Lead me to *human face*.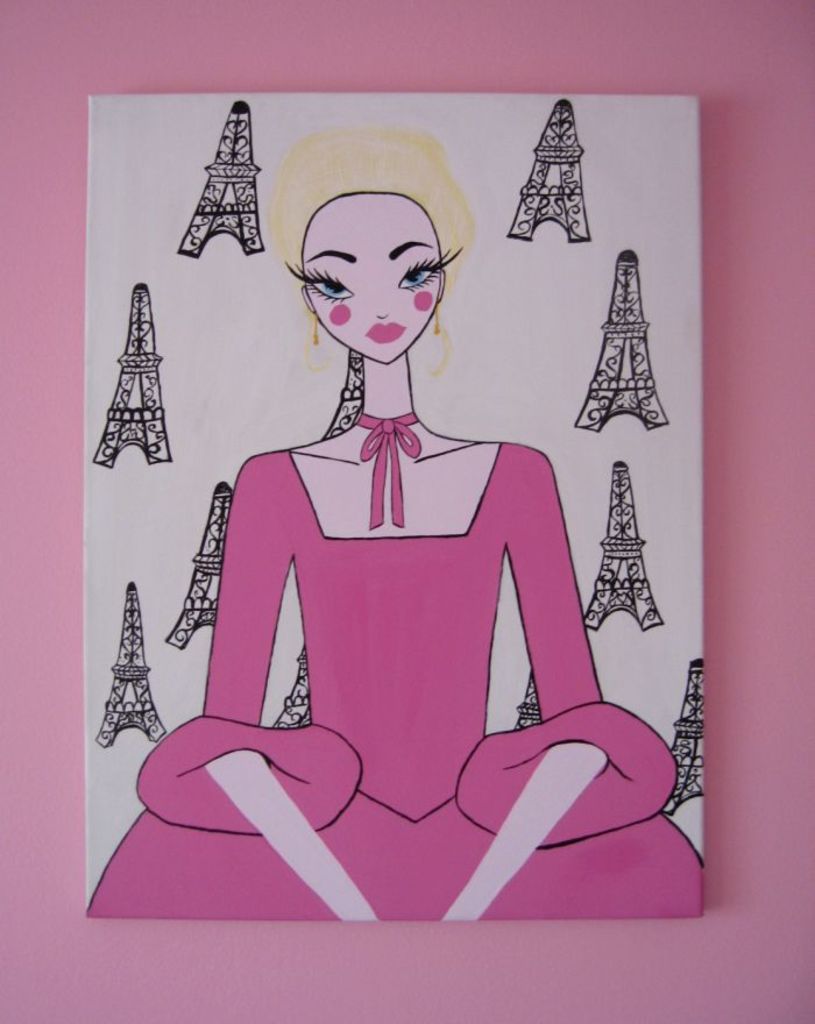
Lead to (307,194,445,371).
